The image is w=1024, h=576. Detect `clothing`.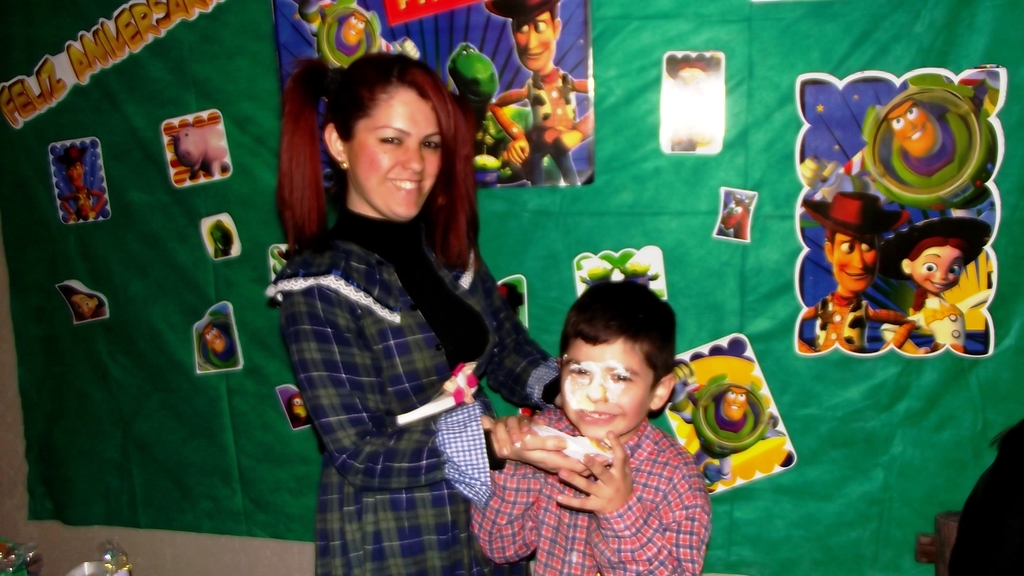
Detection: [x1=904, y1=289, x2=971, y2=351].
